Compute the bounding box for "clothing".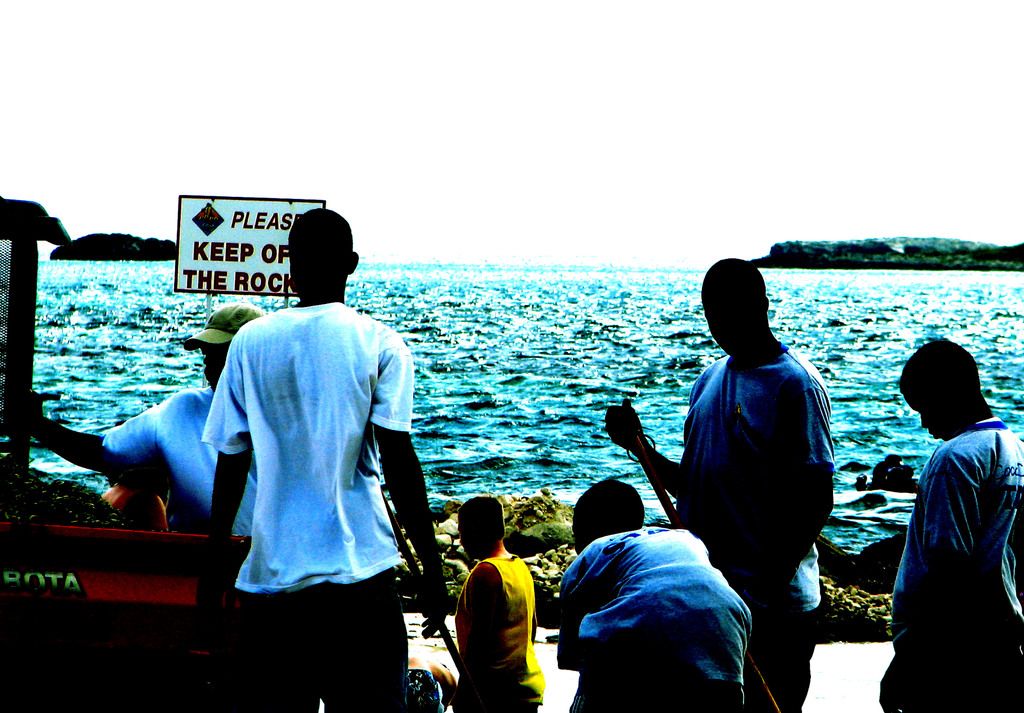
region(457, 554, 548, 712).
